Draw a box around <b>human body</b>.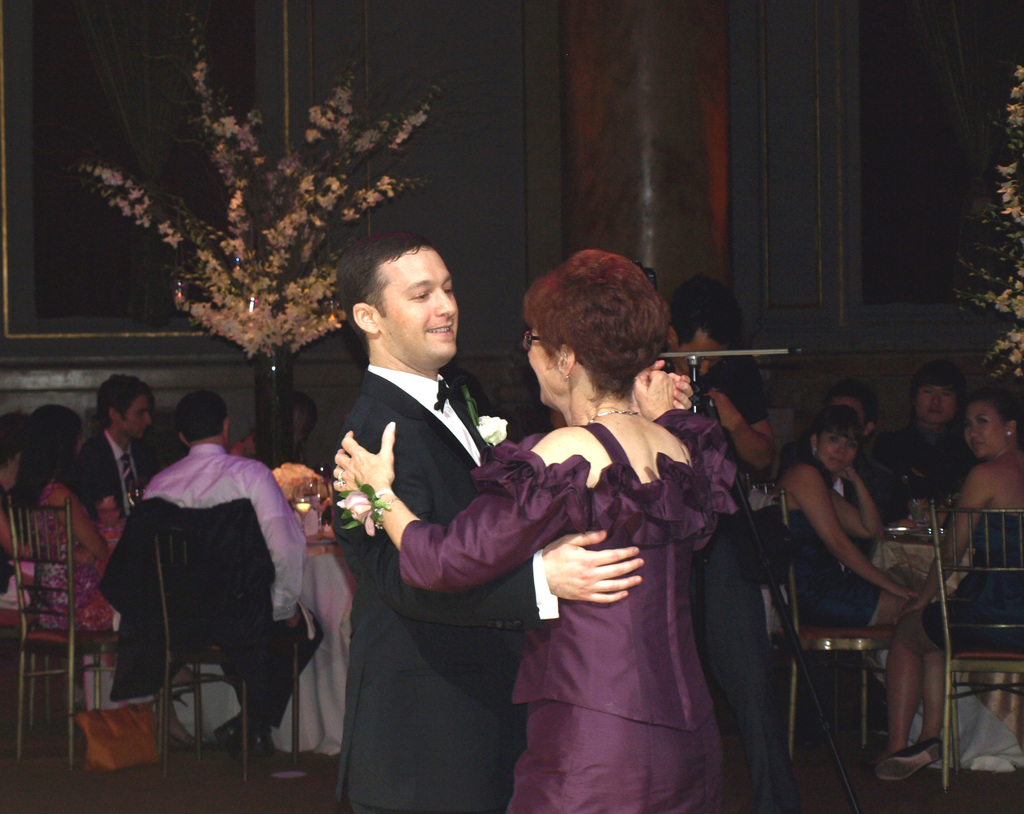
box=[228, 426, 262, 467].
